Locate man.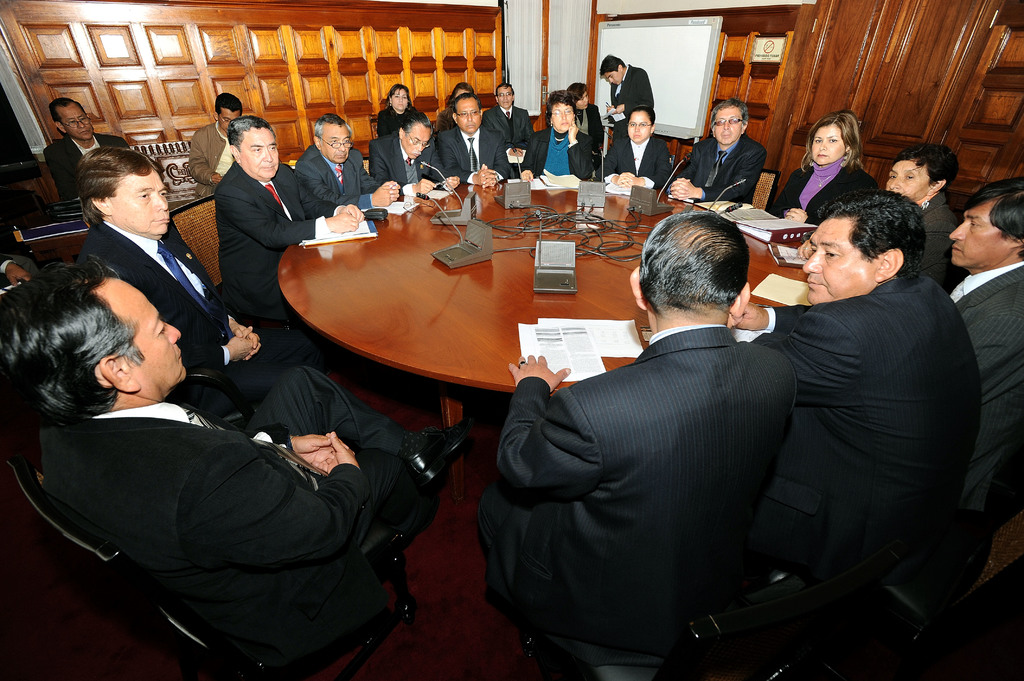
Bounding box: region(432, 95, 515, 191).
